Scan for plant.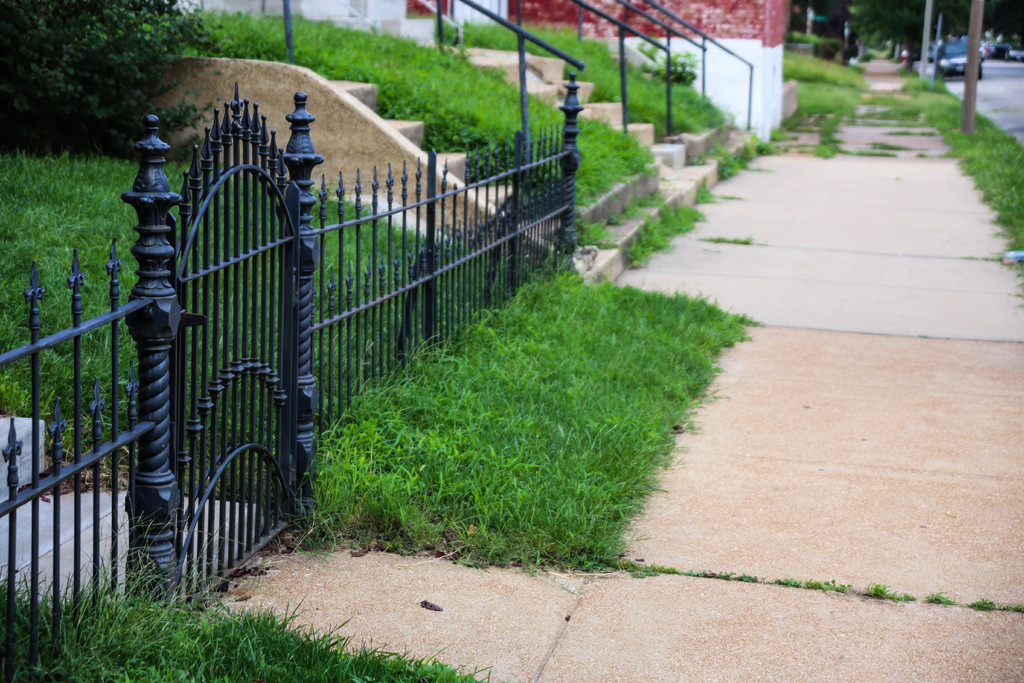
Scan result: 641,34,668,68.
